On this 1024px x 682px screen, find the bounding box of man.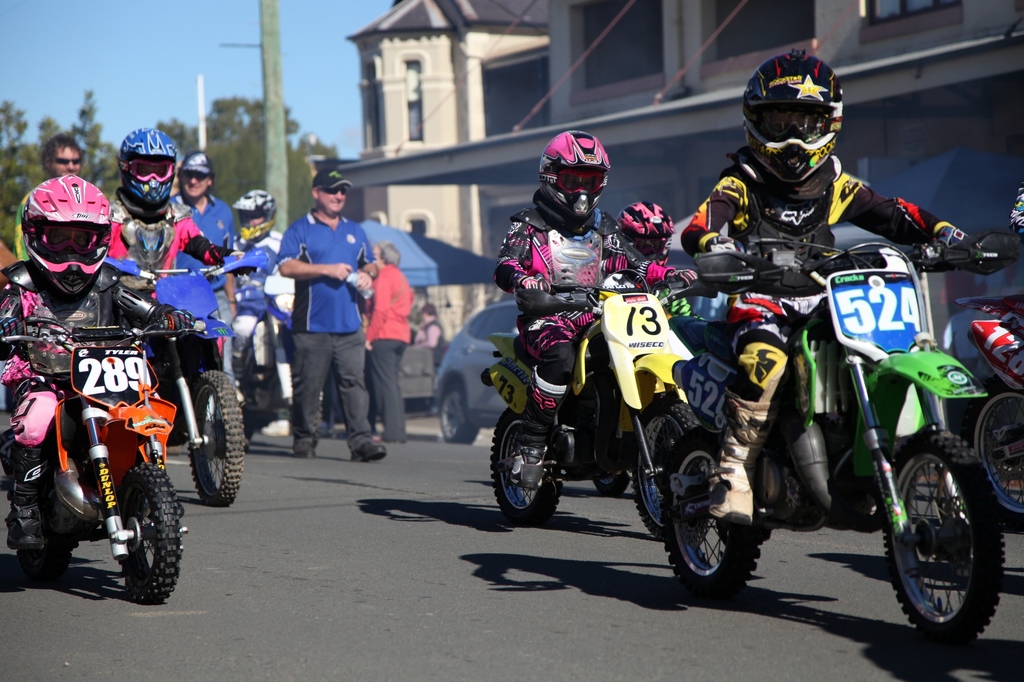
Bounding box: <bbox>362, 239, 412, 448</bbox>.
